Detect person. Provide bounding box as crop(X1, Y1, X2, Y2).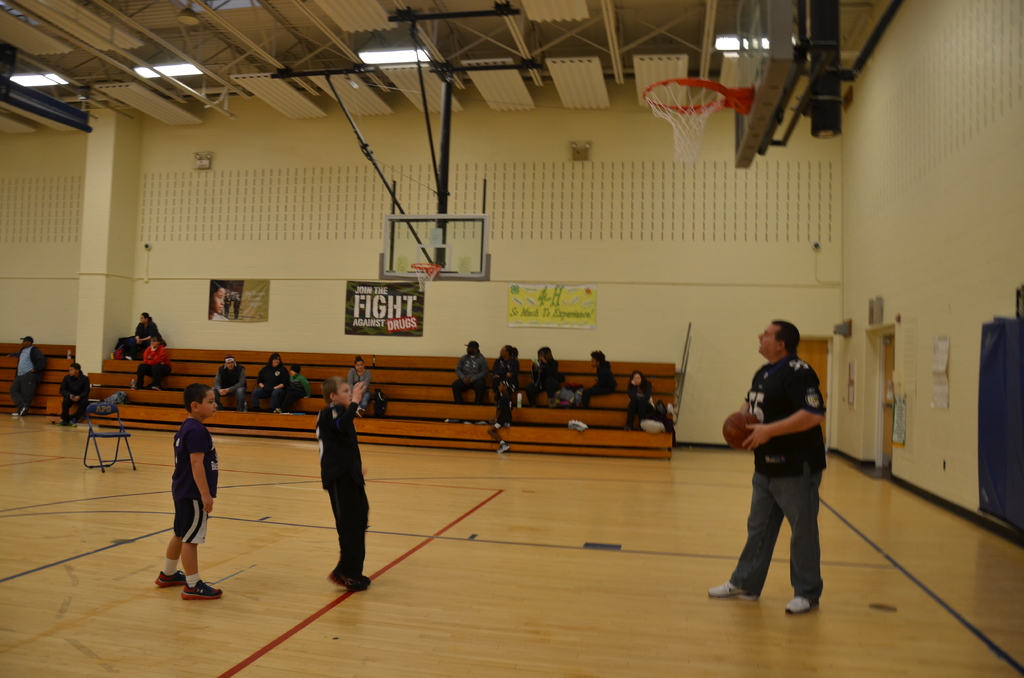
crop(522, 343, 568, 400).
